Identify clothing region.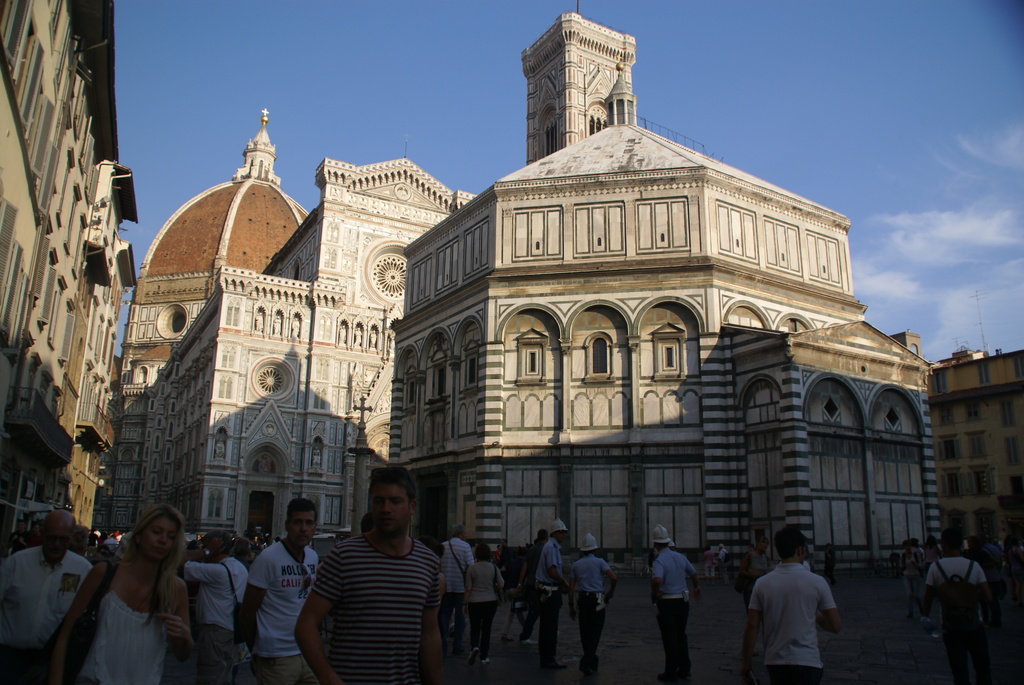
Region: <box>243,539,321,684</box>.
